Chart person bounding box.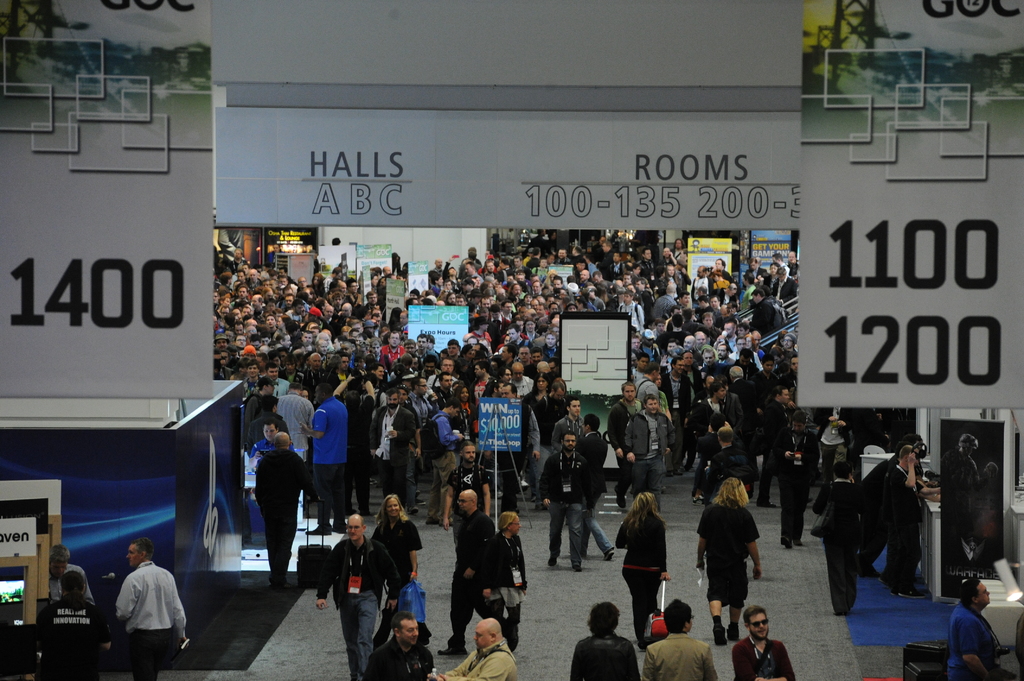
Charted: {"x1": 946, "y1": 574, "x2": 1014, "y2": 678}.
